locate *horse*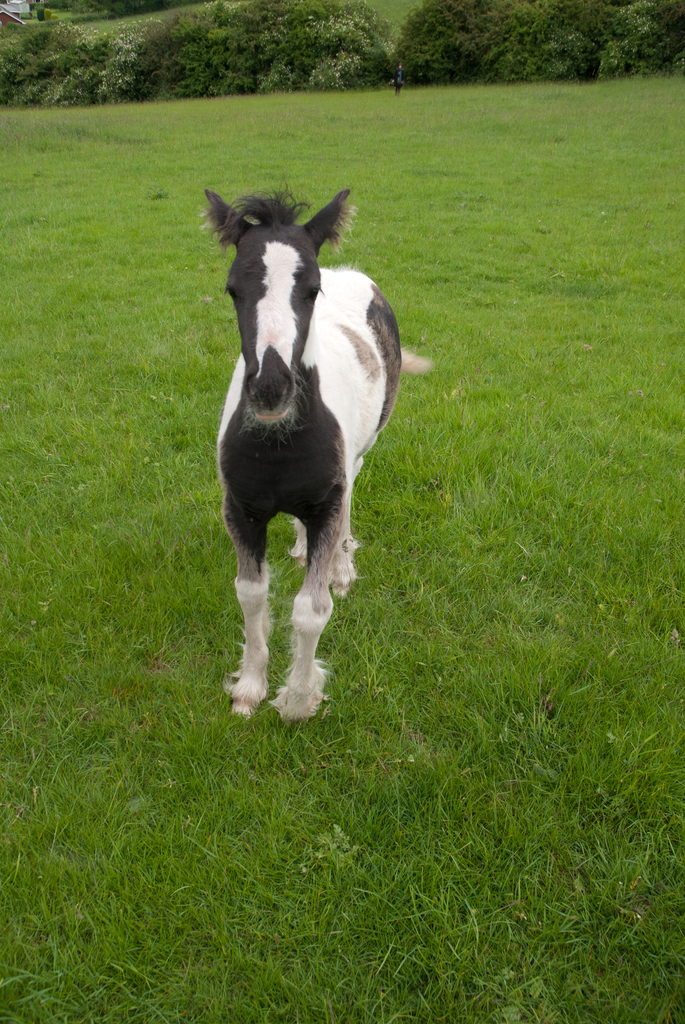
bbox=[205, 188, 439, 721]
